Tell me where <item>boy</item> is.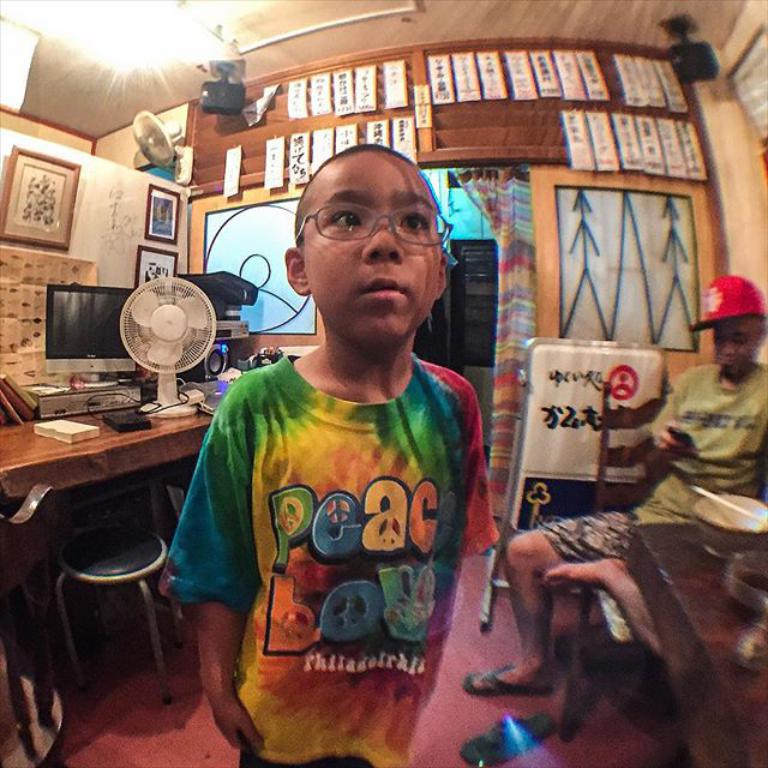
<item>boy</item> is at 161,146,518,767.
